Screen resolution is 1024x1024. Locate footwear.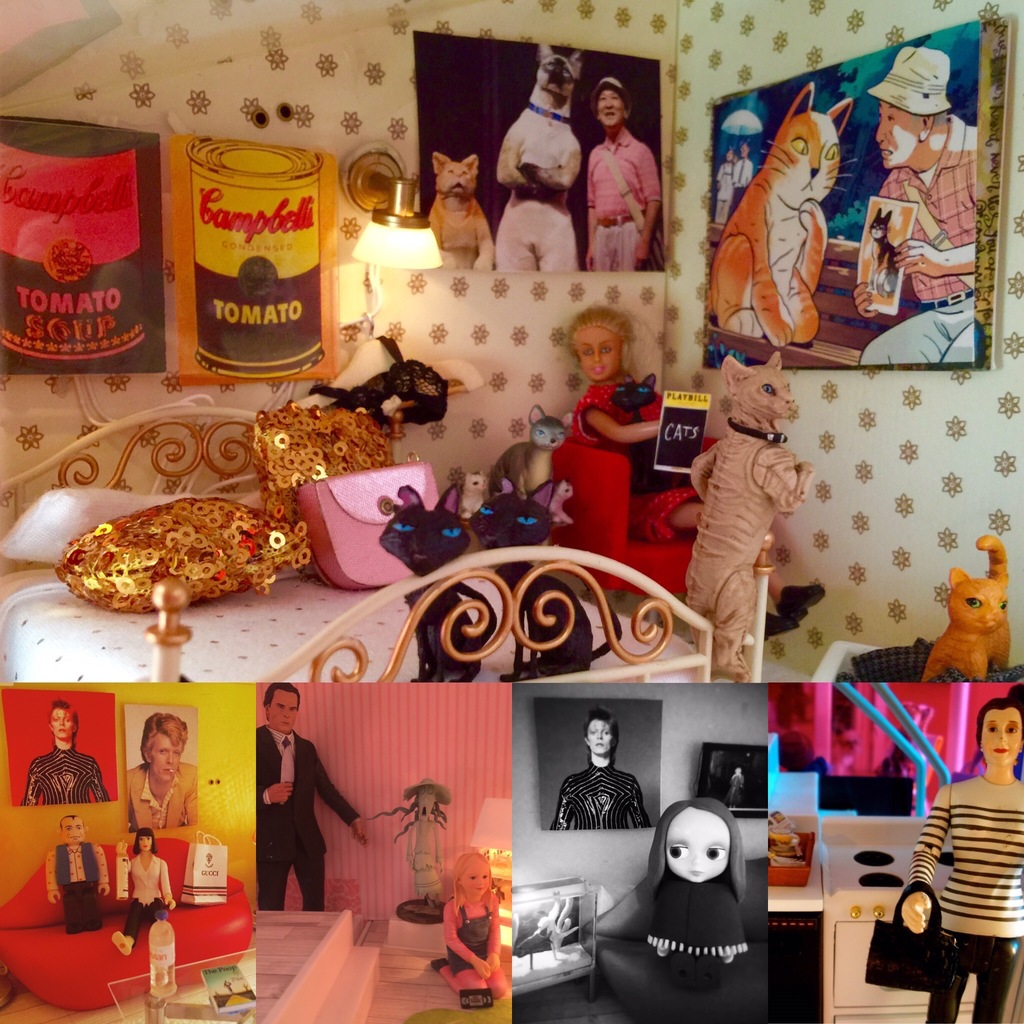
left=429, top=960, right=450, bottom=972.
